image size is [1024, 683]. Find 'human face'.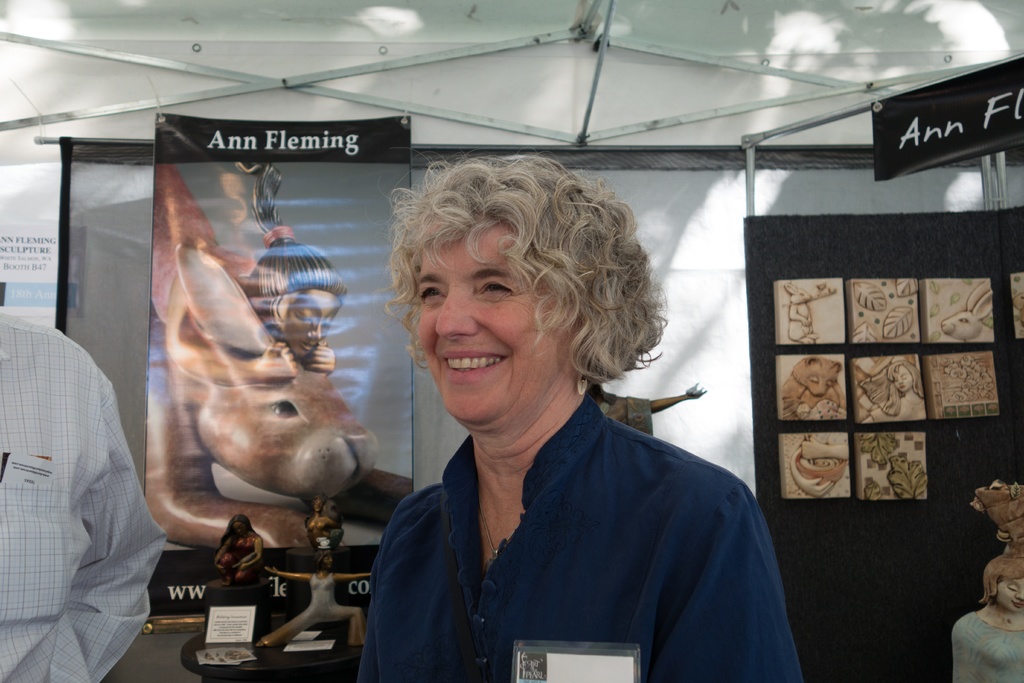
(left=411, top=210, right=558, bottom=434).
